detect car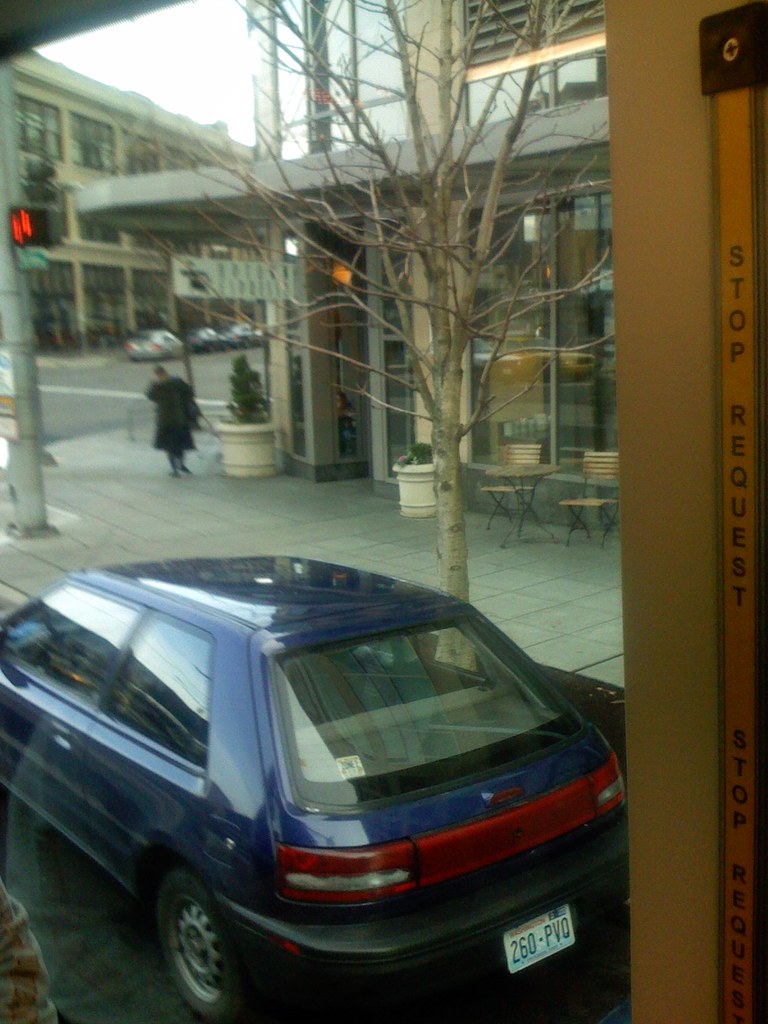
bbox(220, 321, 259, 351)
